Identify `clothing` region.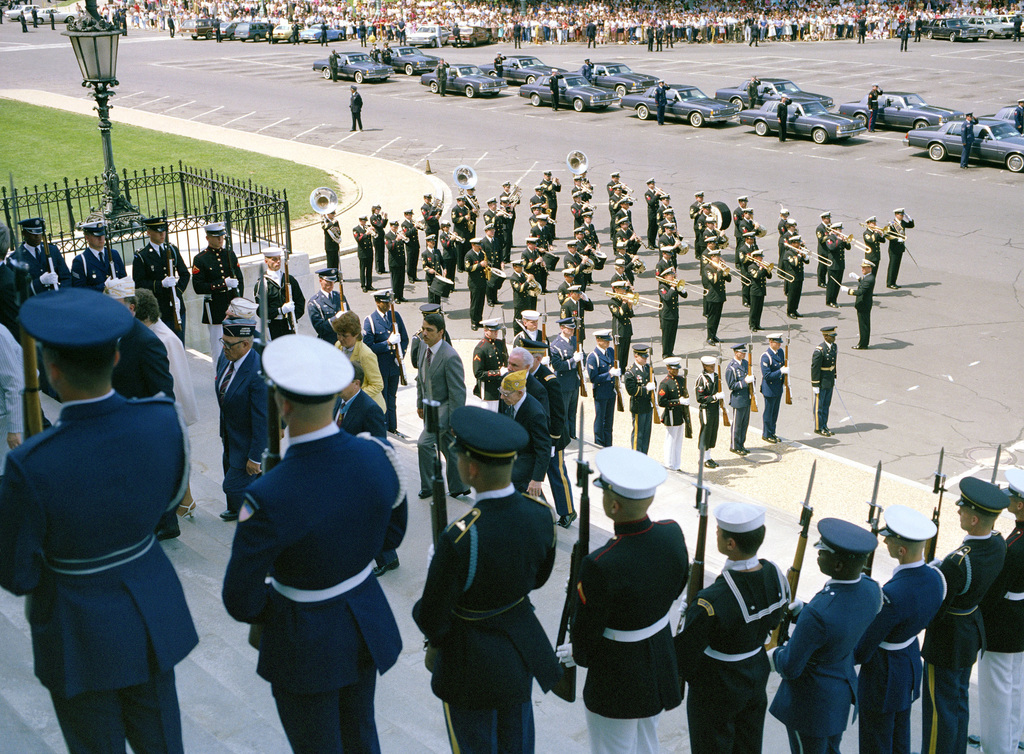
Region: bbox=[440, 232, 457, 278].
